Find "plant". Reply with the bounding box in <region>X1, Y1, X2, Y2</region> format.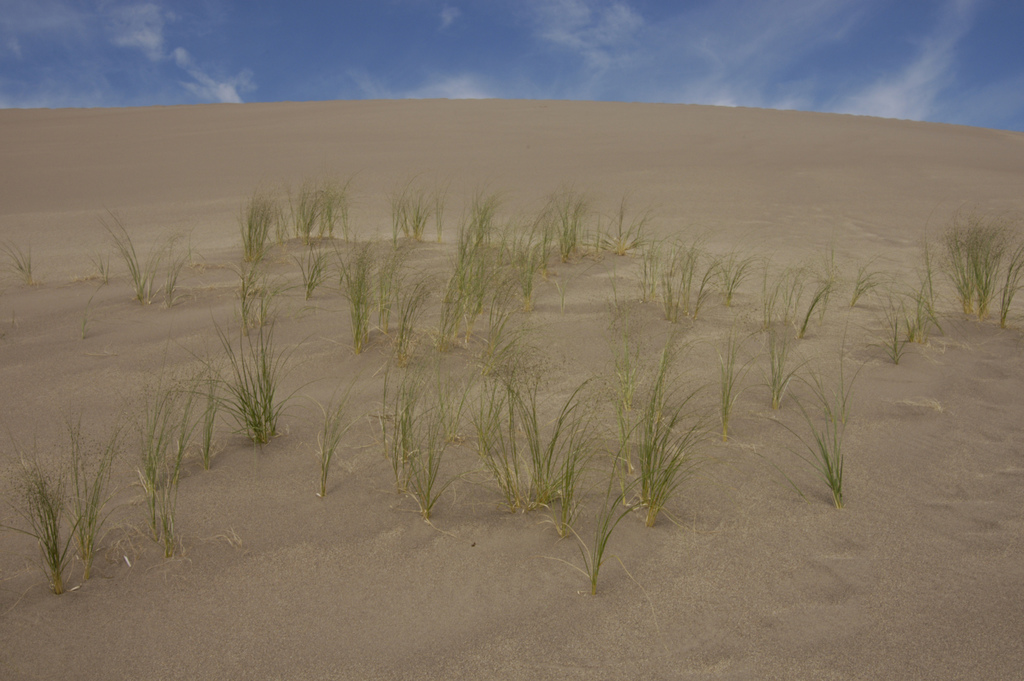
<region>399, 420, 487, 520</region>.
